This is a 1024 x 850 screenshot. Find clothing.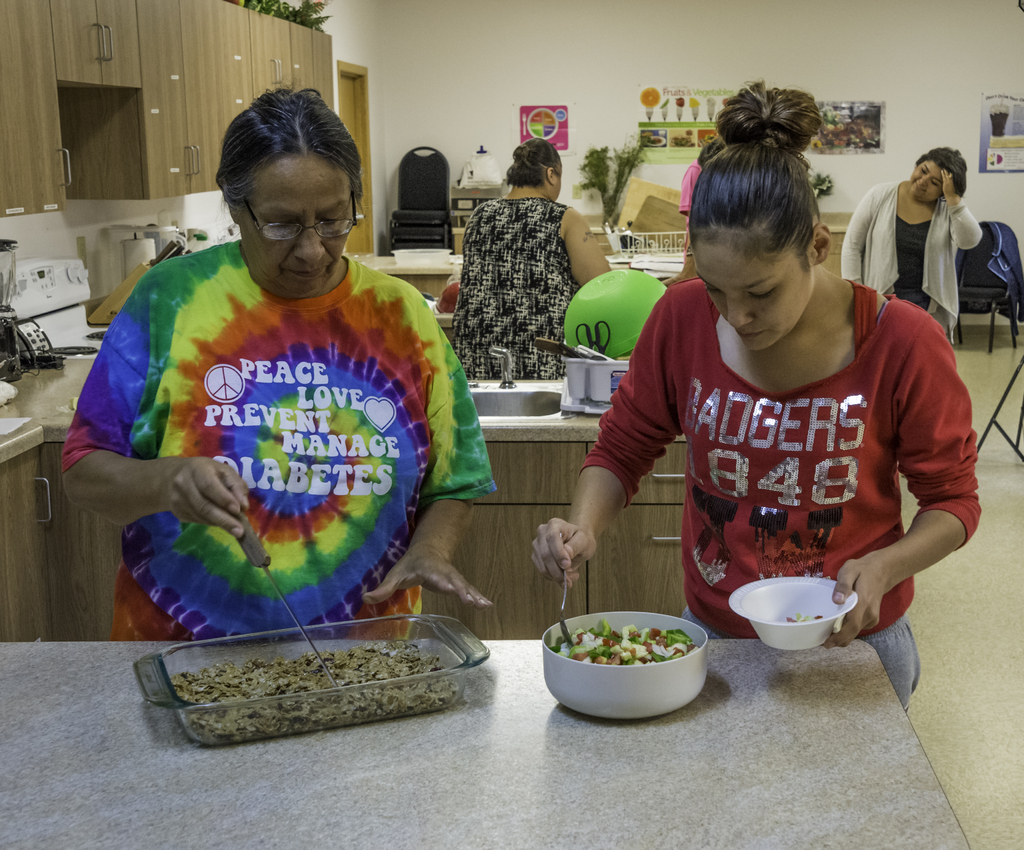
Bounding box: crop(96, 181, 466, 671).
